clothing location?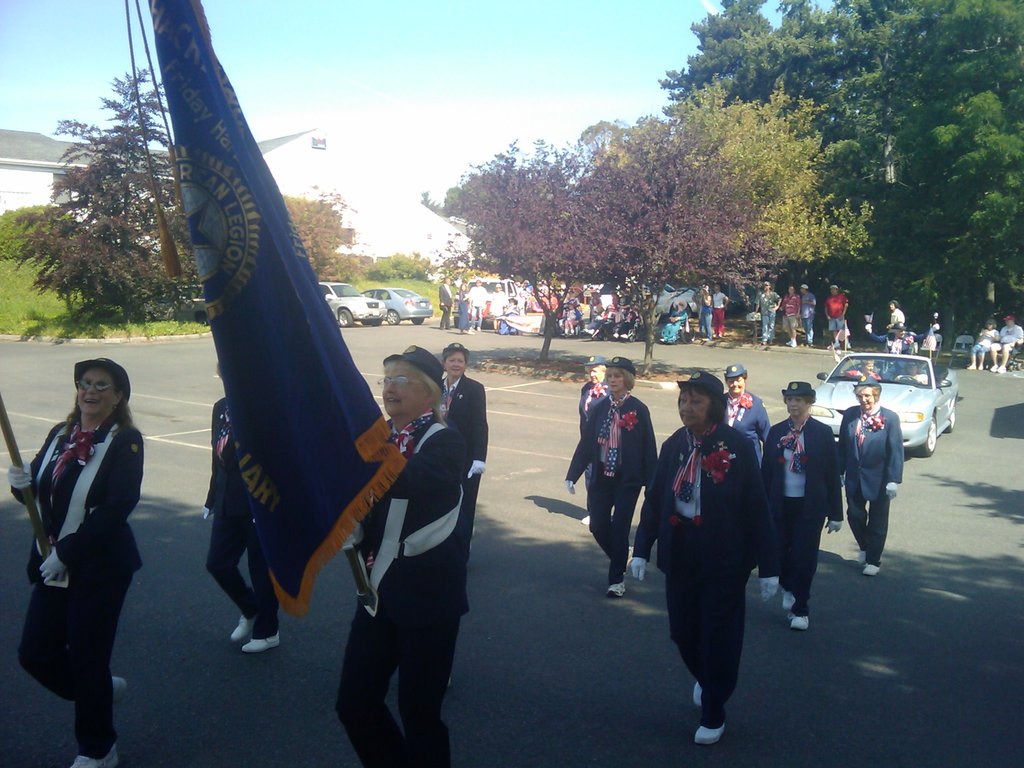
box=[717, 390, 774, 470]
